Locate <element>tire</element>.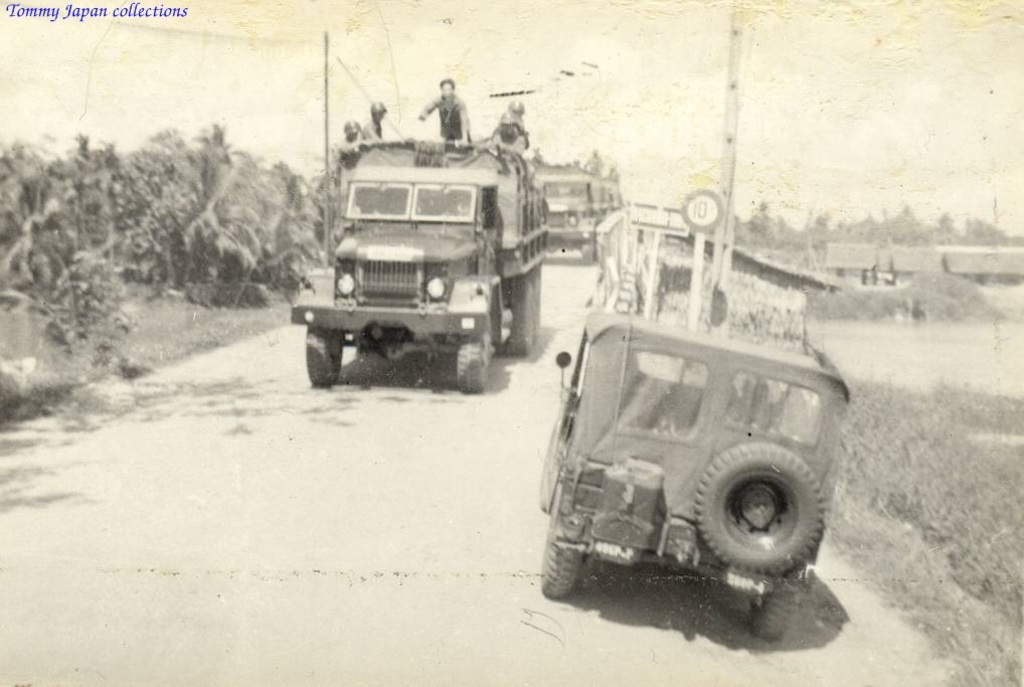
Bounding box: x1=456, y1=338, x2=489, y2=393.
